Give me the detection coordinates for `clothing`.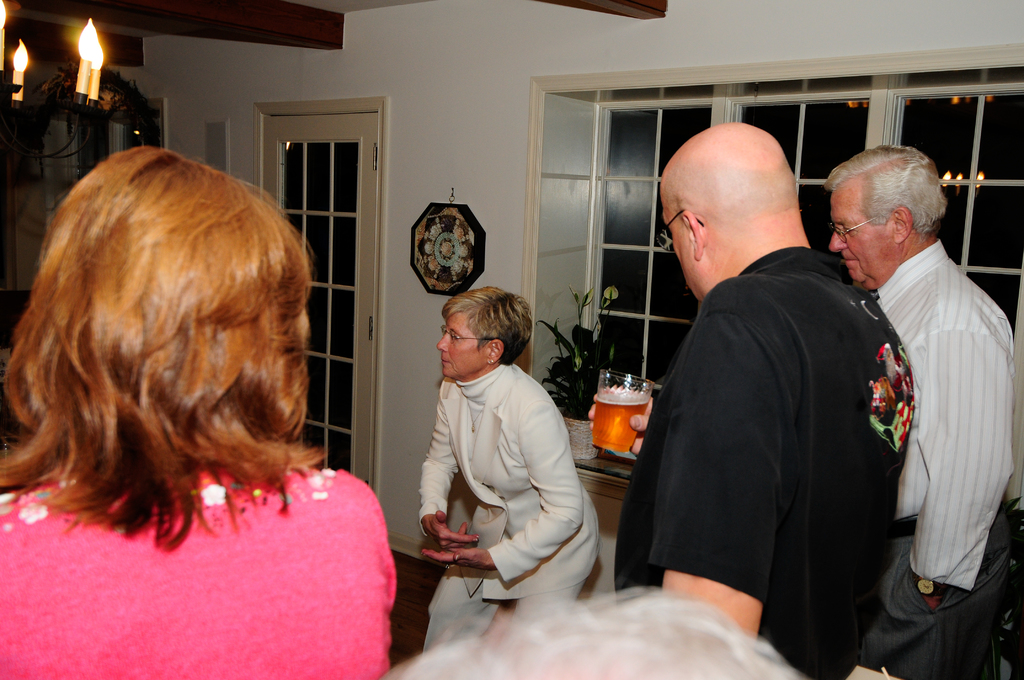
[x1=410, y1=362, x2=596, y2=655].
